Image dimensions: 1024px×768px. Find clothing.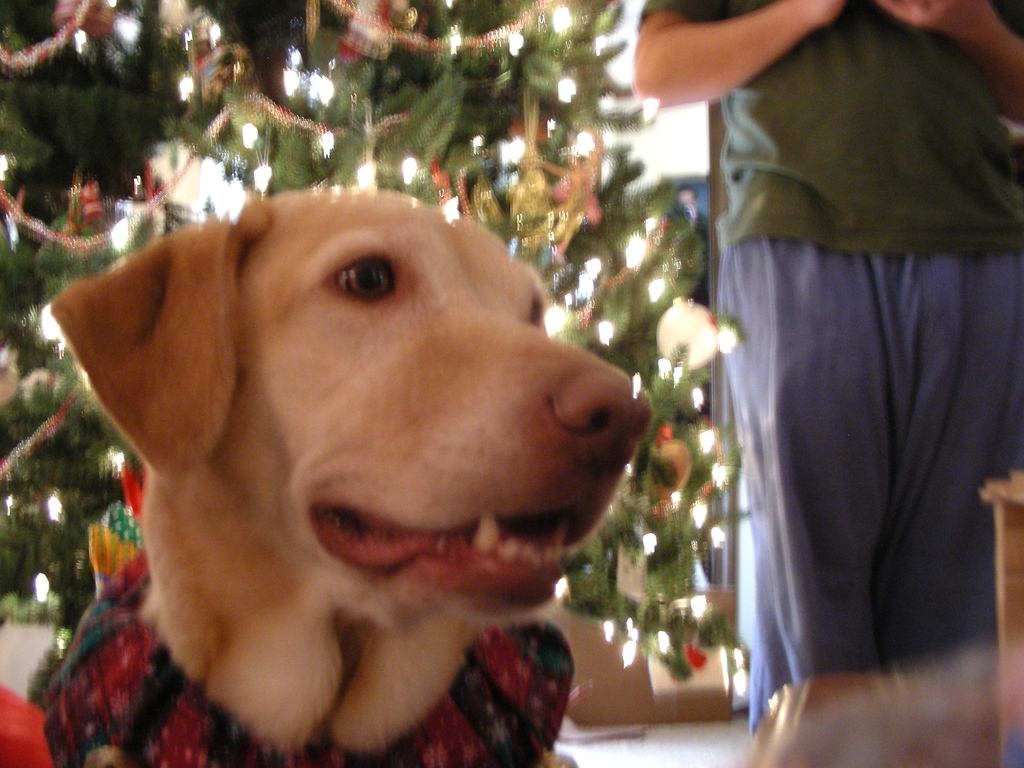
crop(639, 0, 1023, 736).
